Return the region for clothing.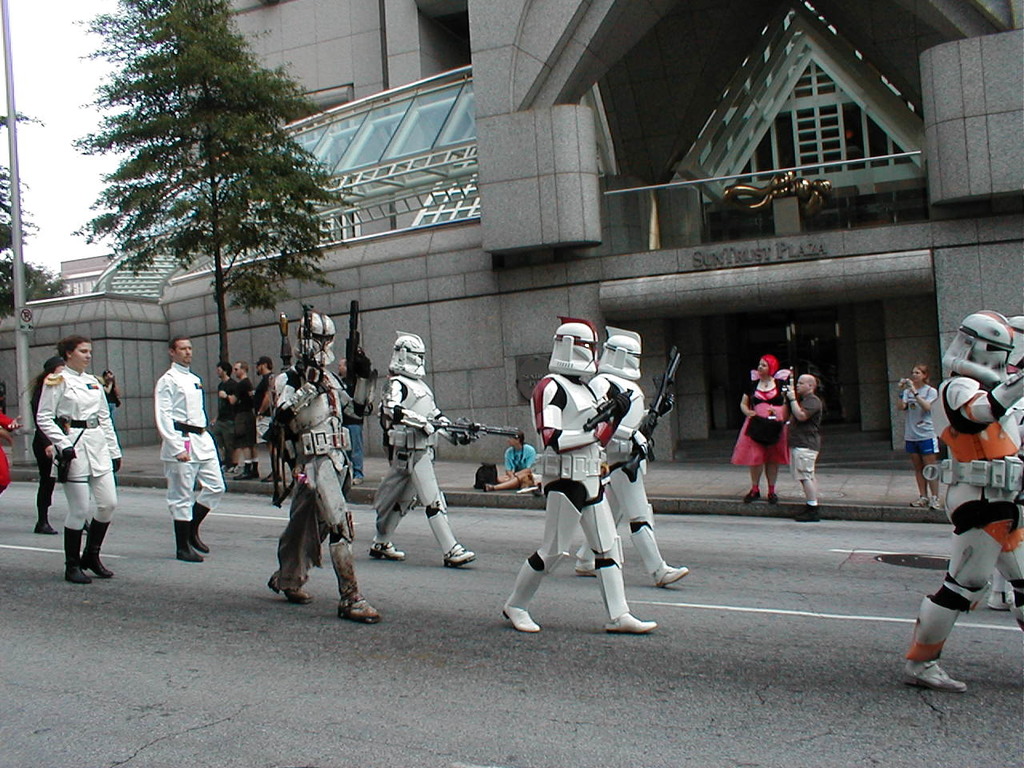
(215,373,237,449).
